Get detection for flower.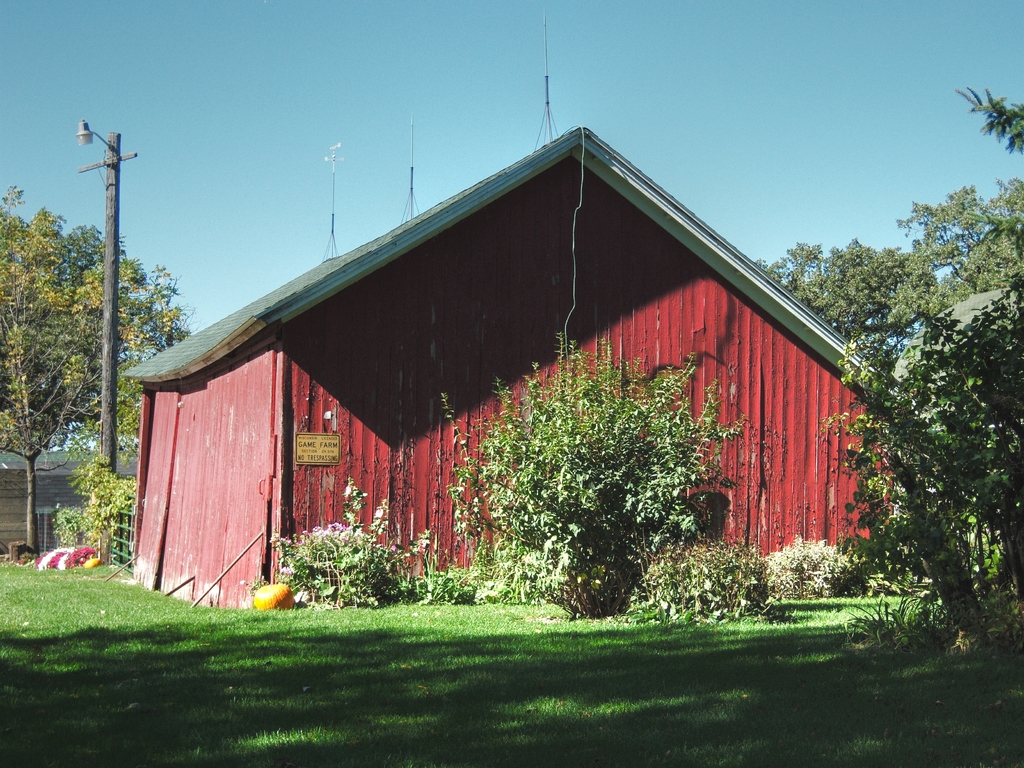
Detection: 371,509,383,518.
